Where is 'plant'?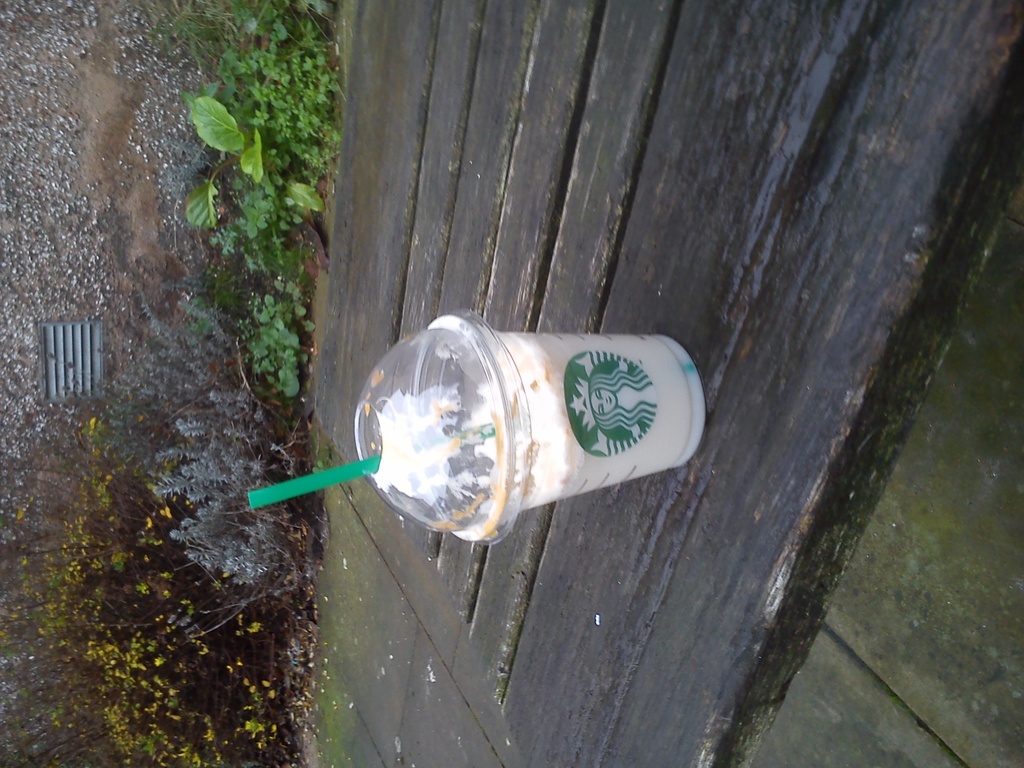
[left=144, top=380, right=311, bottom=590].
